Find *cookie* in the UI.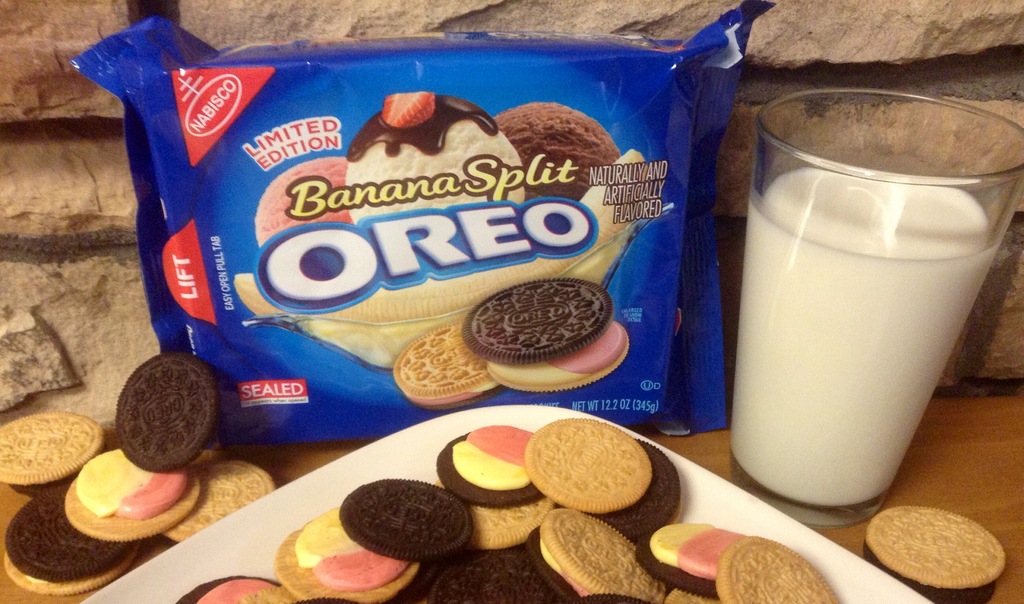
UI element at 859, 503, 1006, 603.
